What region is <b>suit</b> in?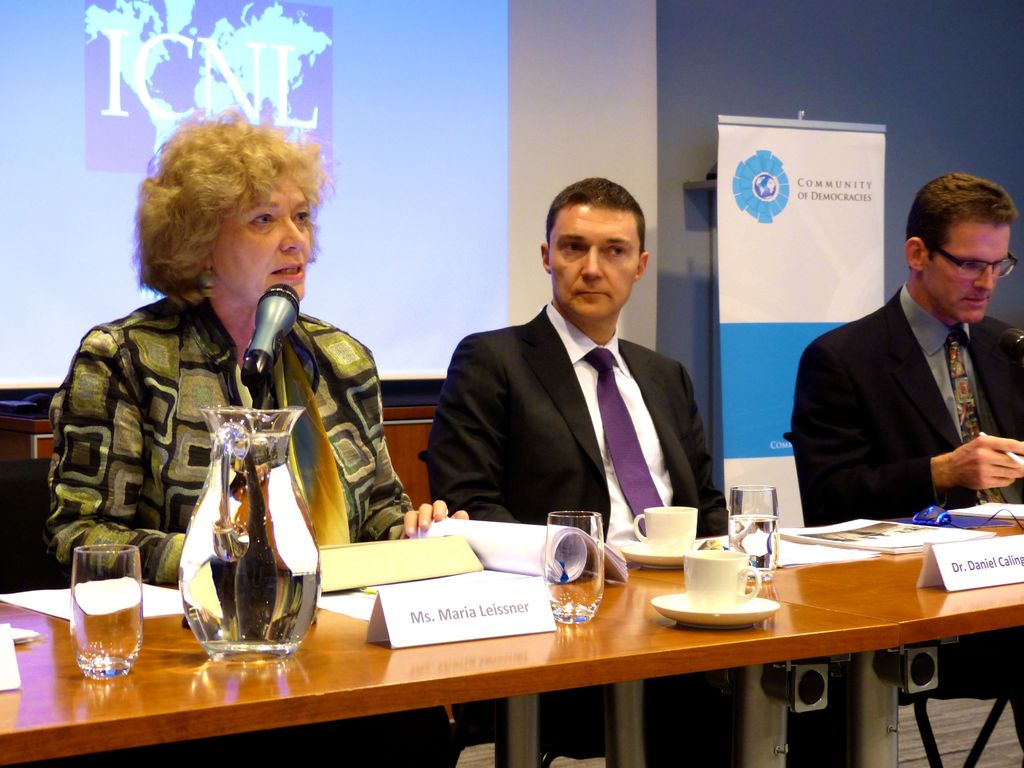
(791, 286, 1023, 752).
